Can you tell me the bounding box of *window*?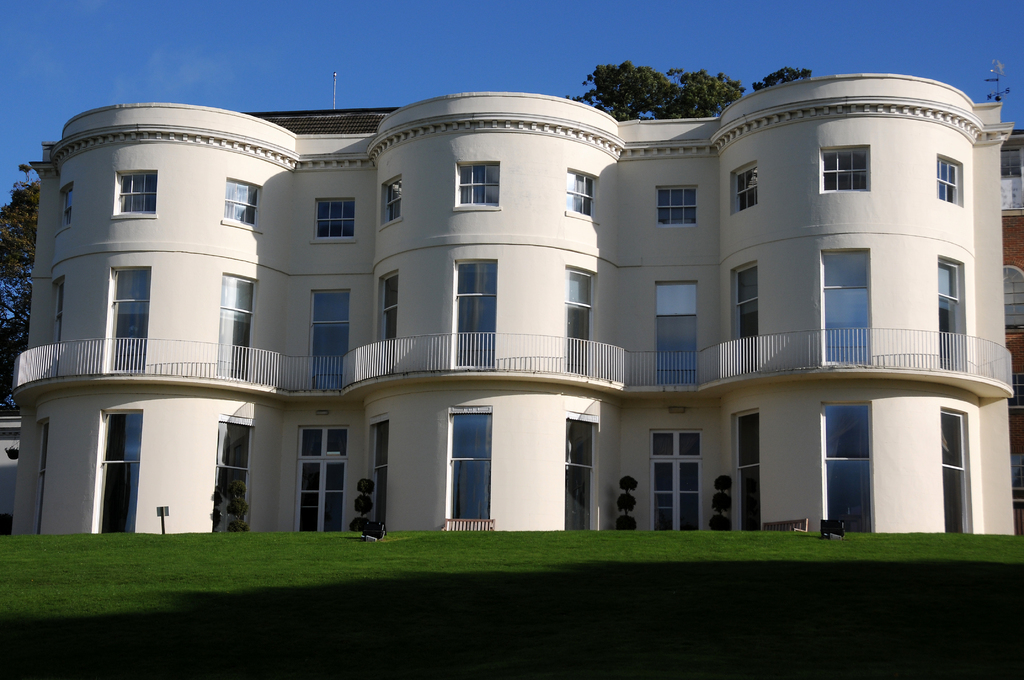
bbox=(652, 183, 701, 228).
